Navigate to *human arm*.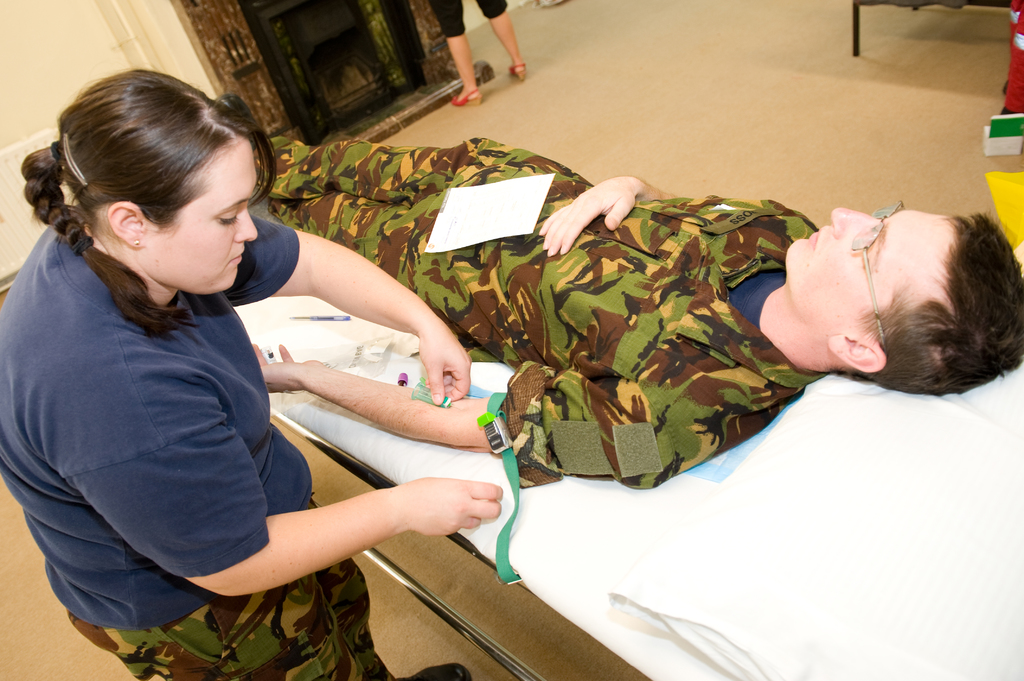
Navigation target: detection(59, 385, 483, 554).
